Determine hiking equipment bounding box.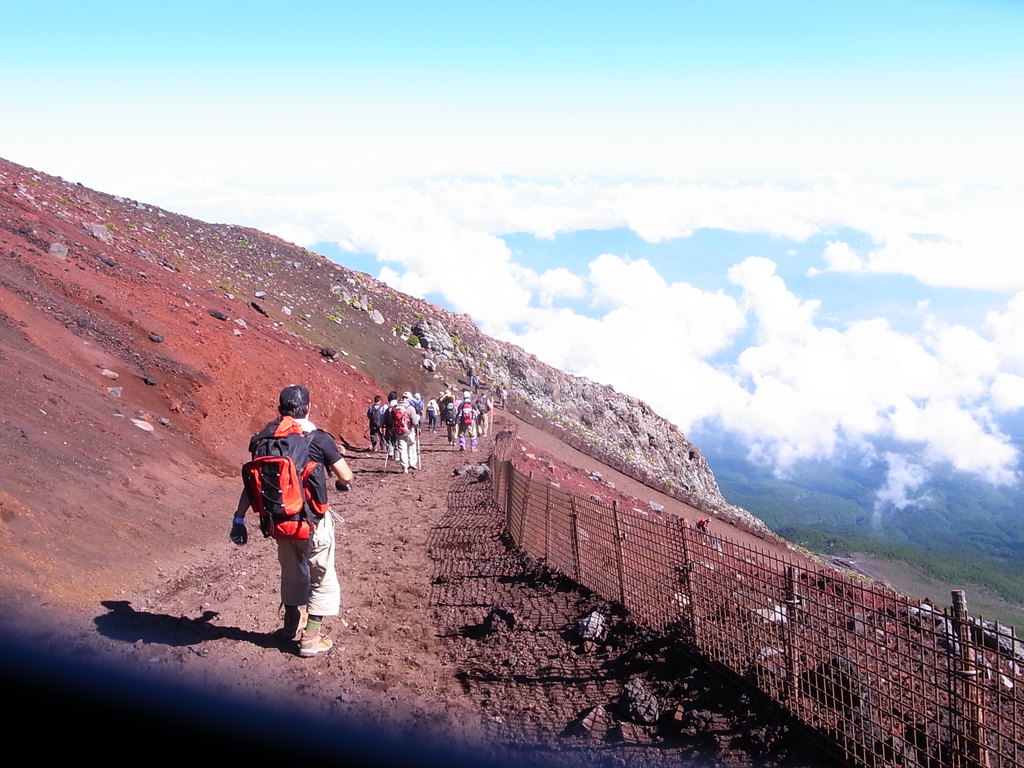
Determined: pyautogui.locateOnScreen(382, 402, 408, 439).
